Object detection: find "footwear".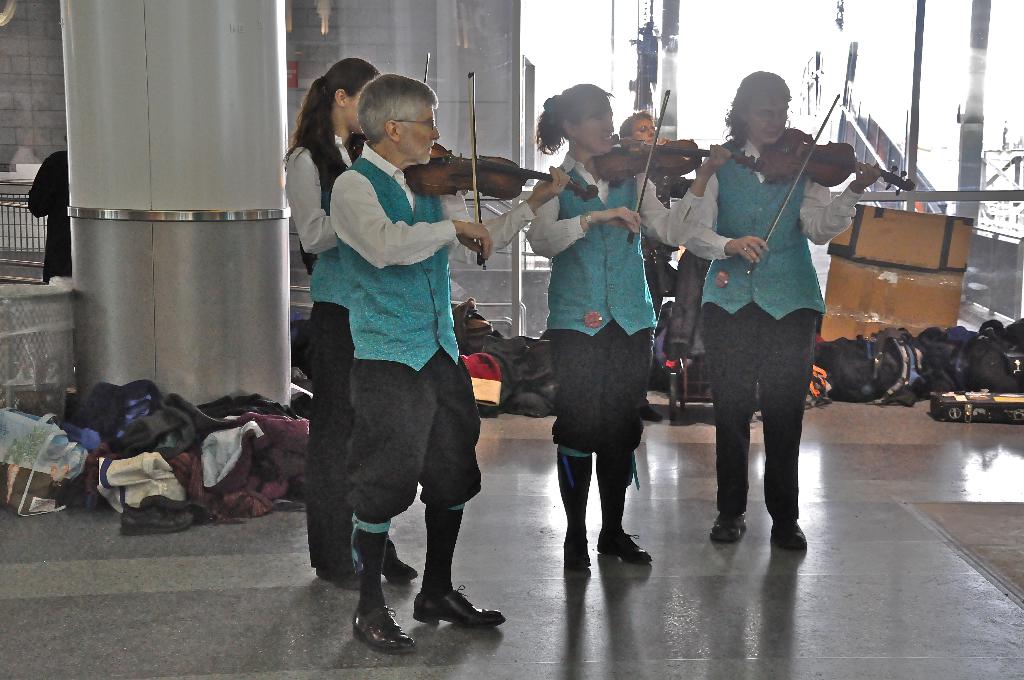
Rect(414, 583, 505, 624).
